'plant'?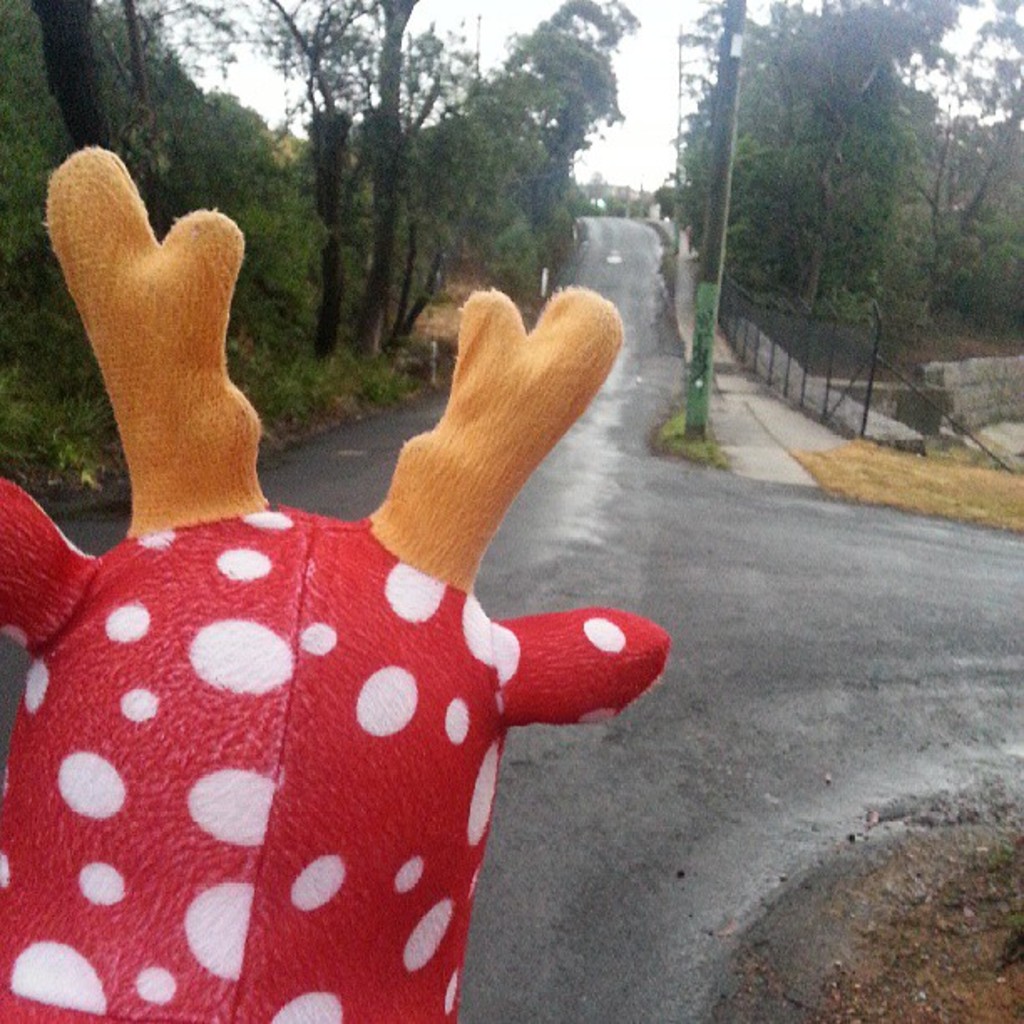
bbox=[648, 392, 724, 465]
